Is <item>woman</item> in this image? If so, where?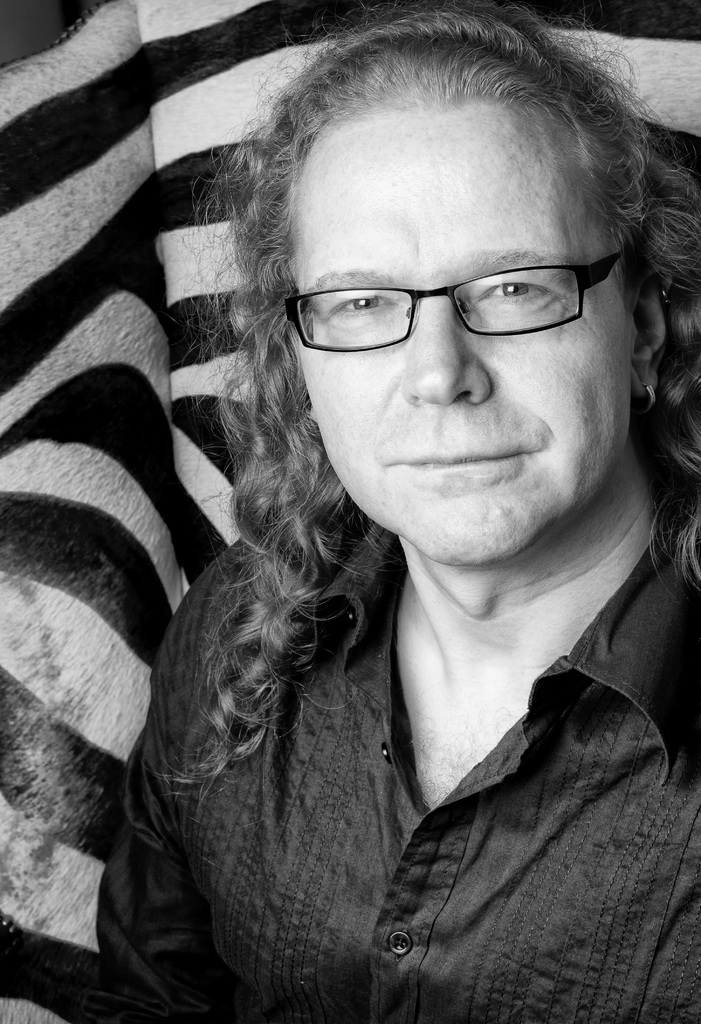
Yes, at x1=102, y1=0, x2=700, y2=1023.
